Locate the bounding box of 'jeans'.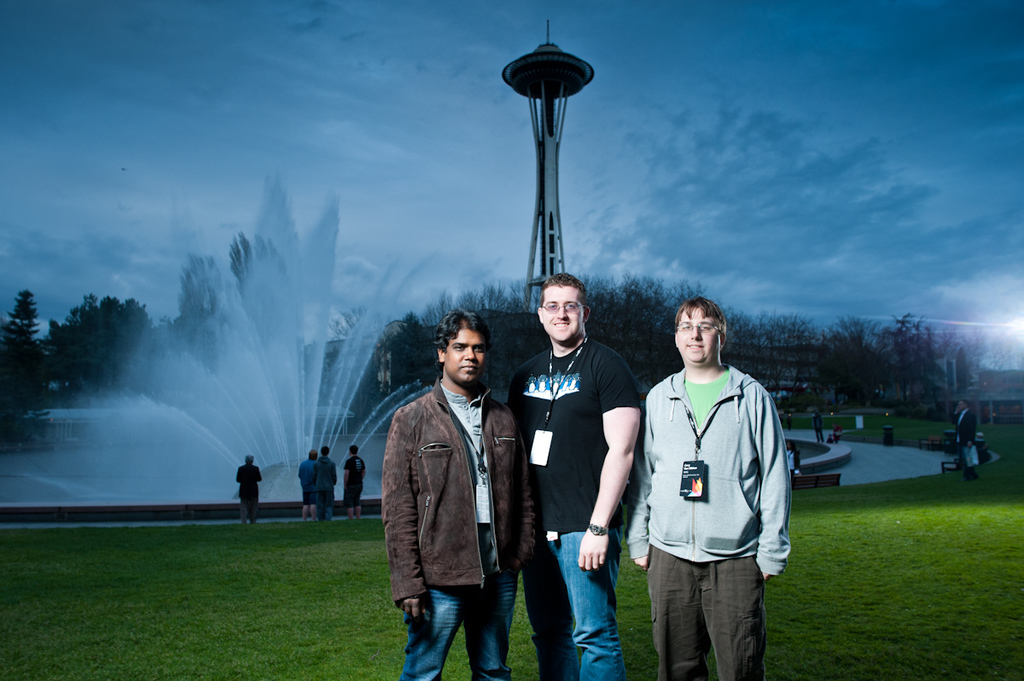
Bounding box: {"x1": 317, "y1": 495, "x2": 337, "y2": 521}.
